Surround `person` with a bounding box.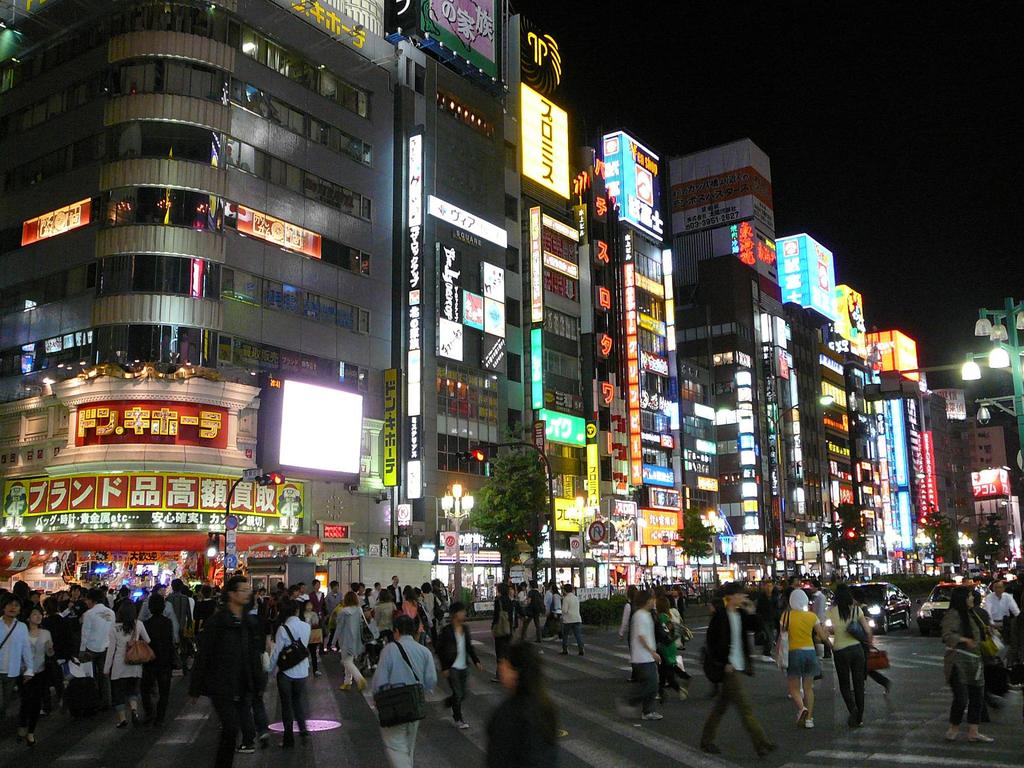
(424, 580, 444, 620).
